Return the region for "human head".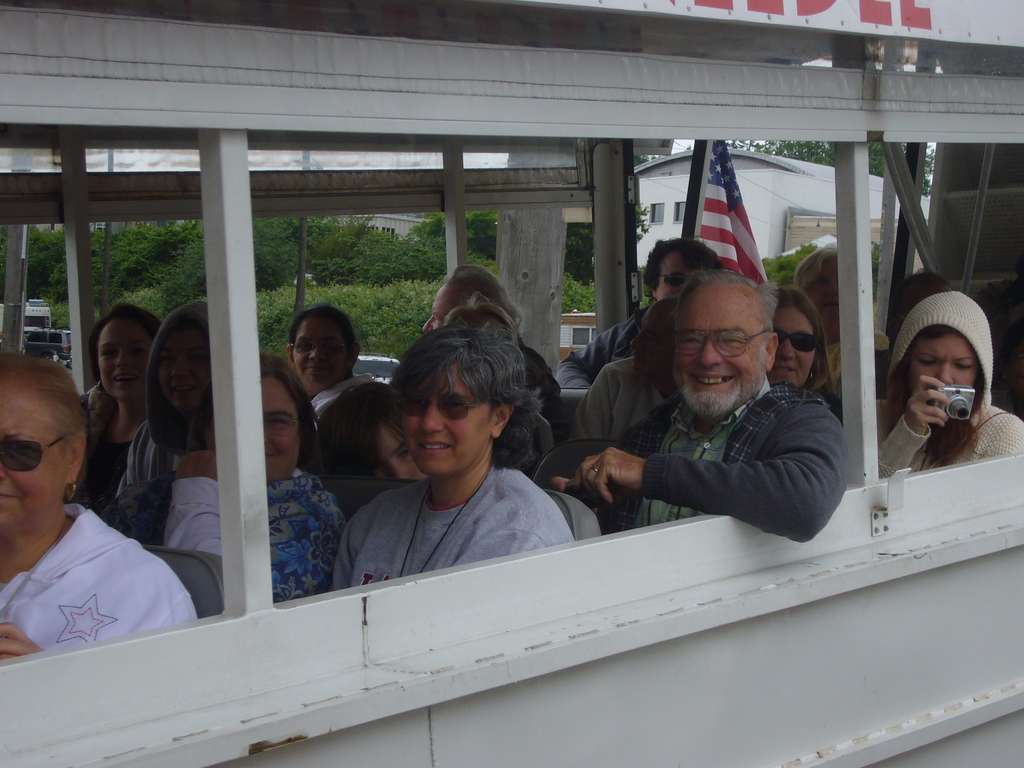
644/239/716/305.
